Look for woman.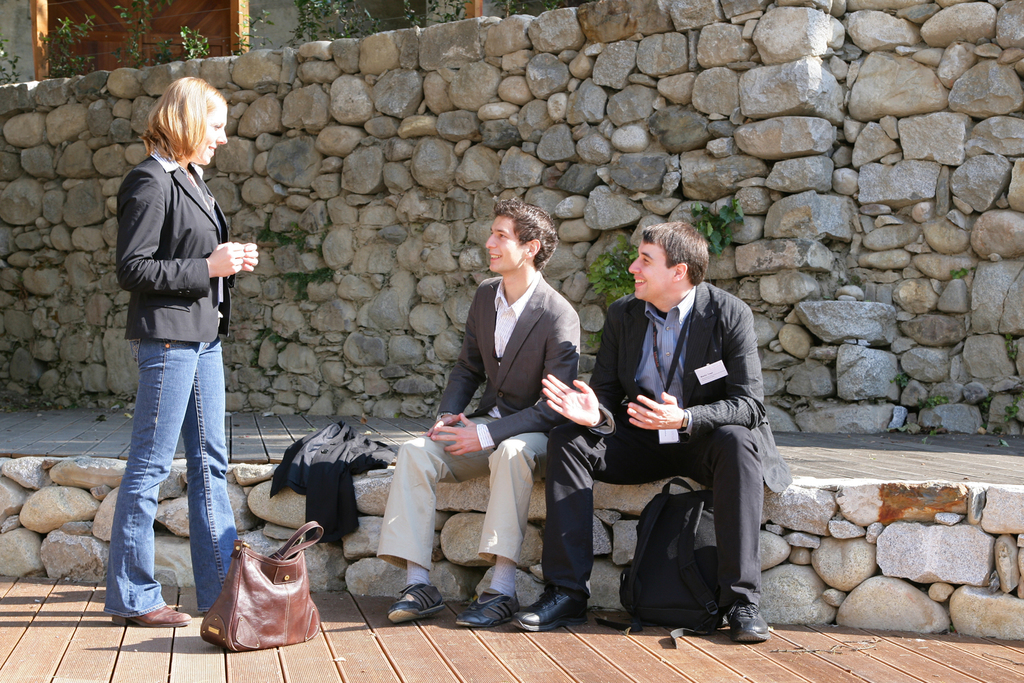
Found: x1=100 y1=76 x2=262 y2=628.
